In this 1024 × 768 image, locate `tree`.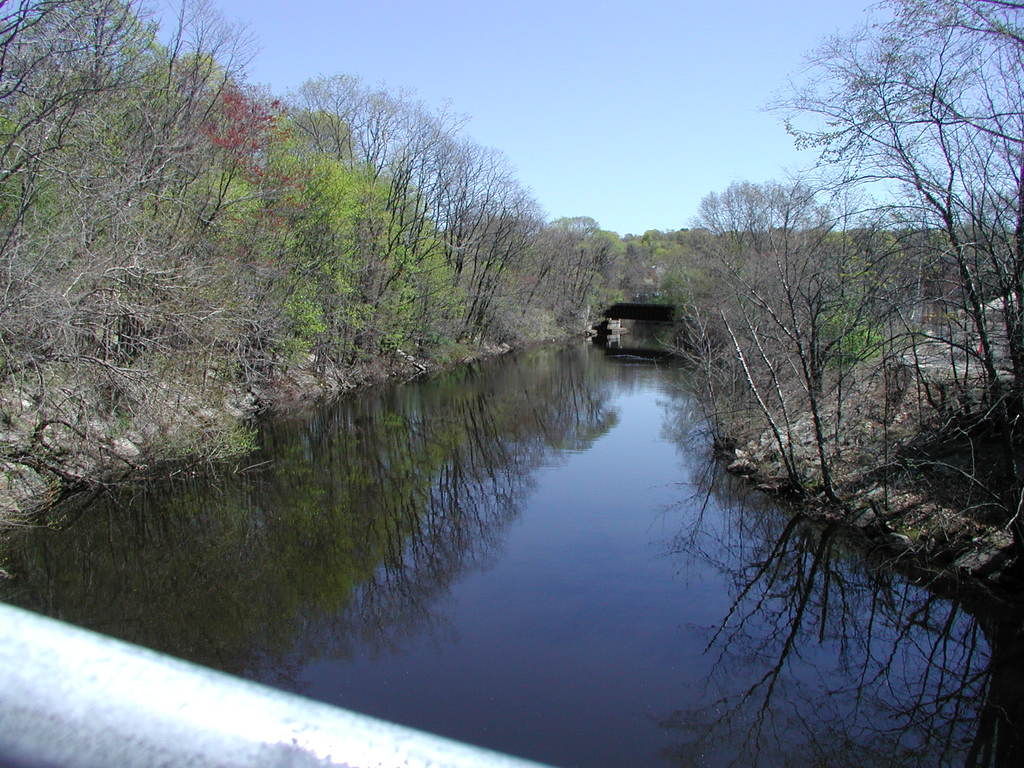
Bounding box: Rect(541, 212, 646, 328).
